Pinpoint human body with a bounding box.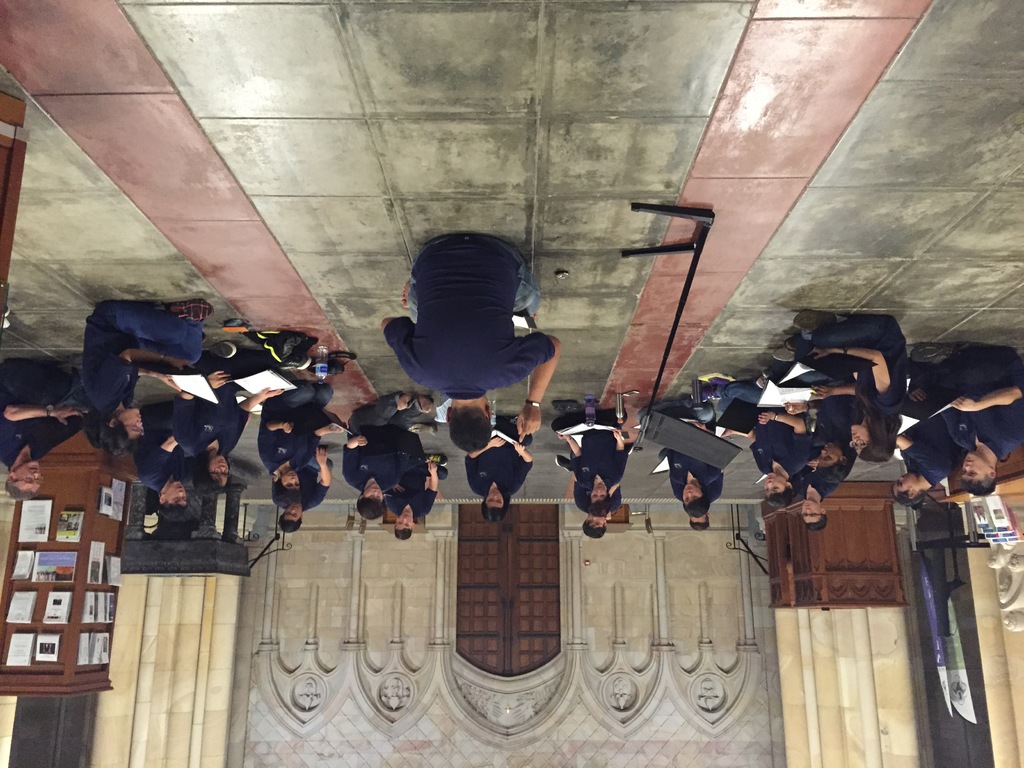
pyautogui.locateOnScreen(381, 230, 561, 452).
